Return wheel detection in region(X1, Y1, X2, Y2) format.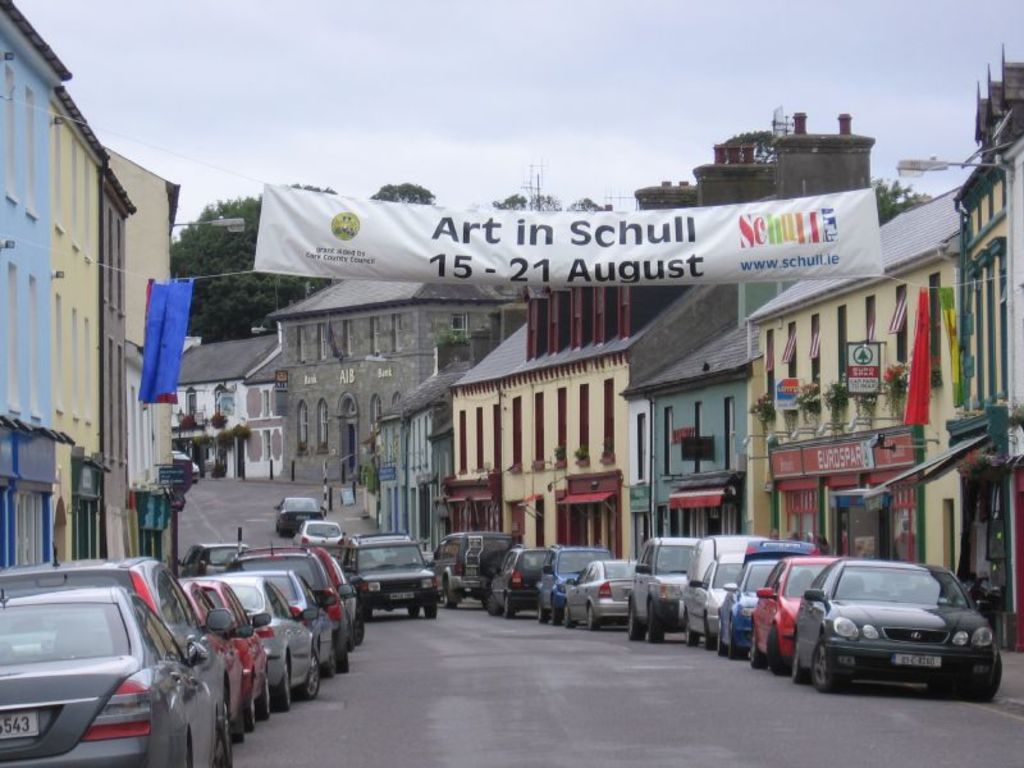
region(337, 634, 355, 676).
